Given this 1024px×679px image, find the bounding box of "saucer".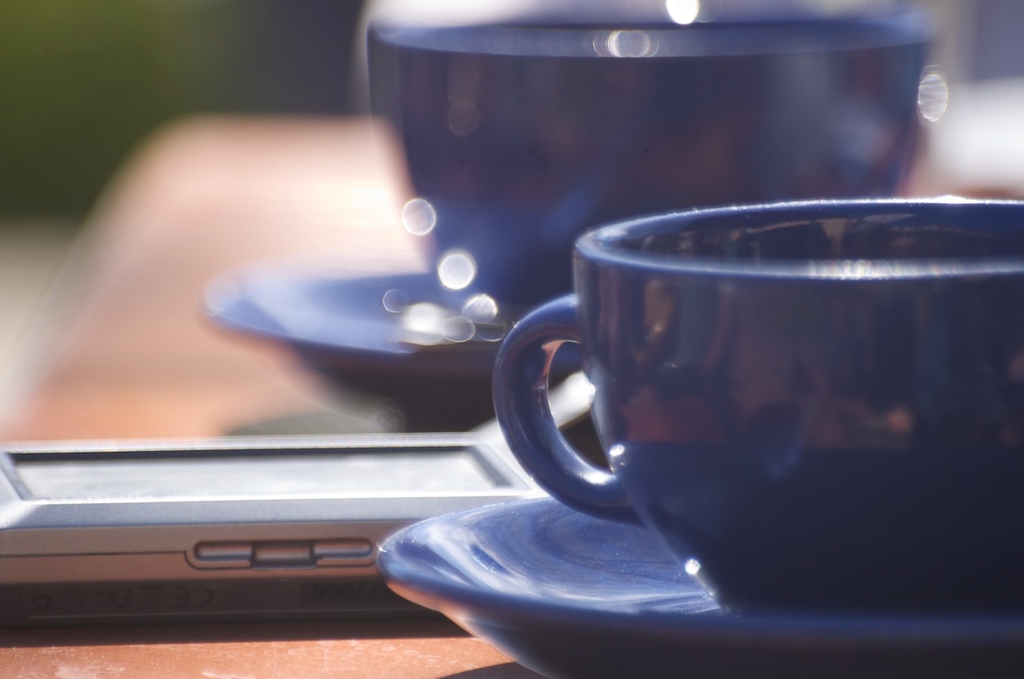
box(203, 262, 589, 436).
